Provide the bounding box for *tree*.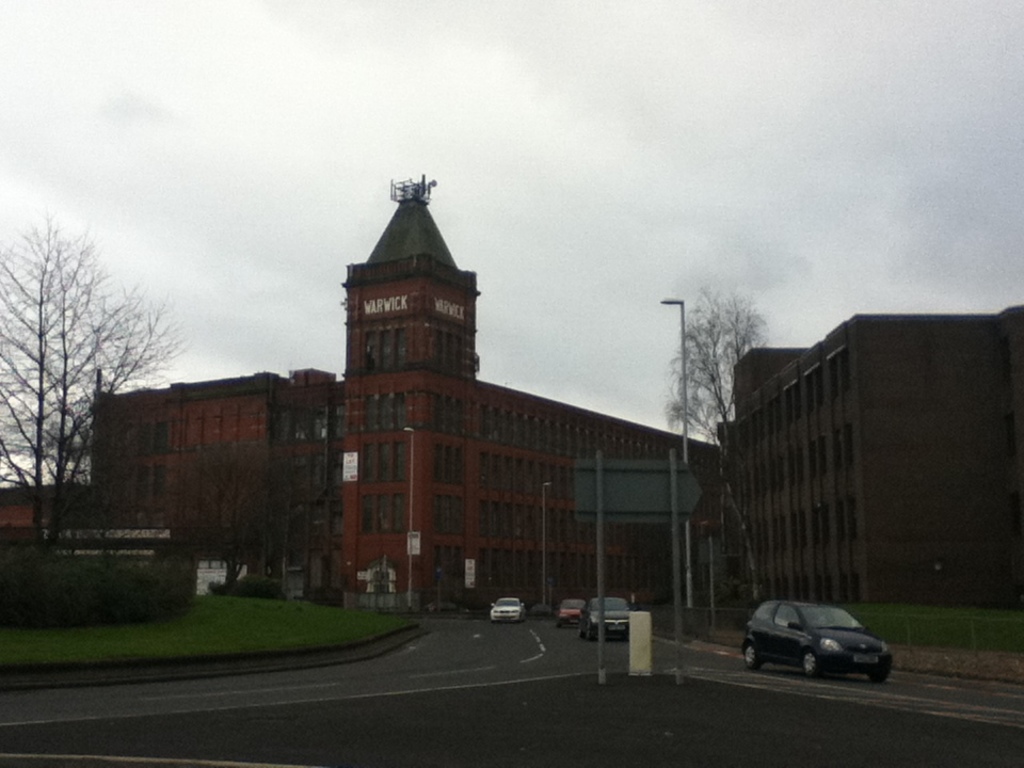
[left=1, top=249, right=185, bottom=557].
